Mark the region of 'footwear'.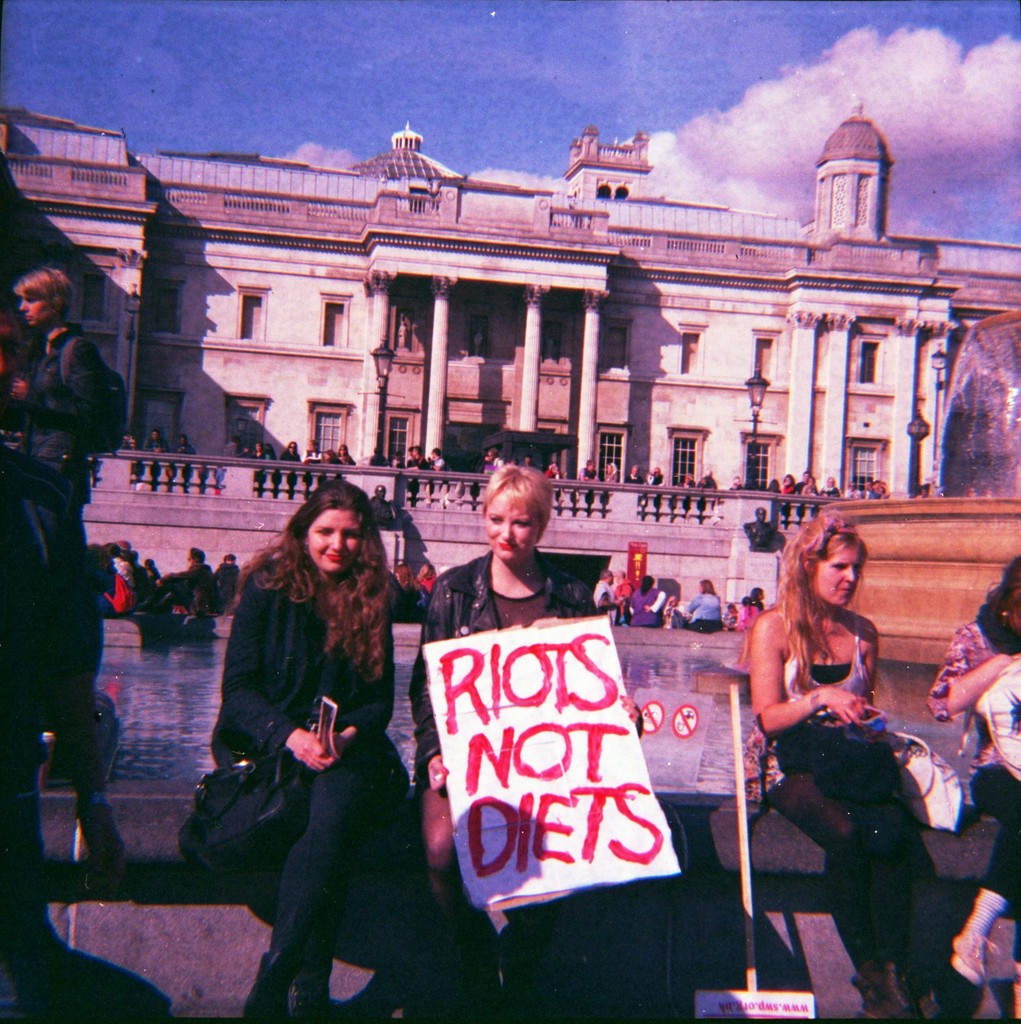
Region: crop(853, 963, 891, 1018).
